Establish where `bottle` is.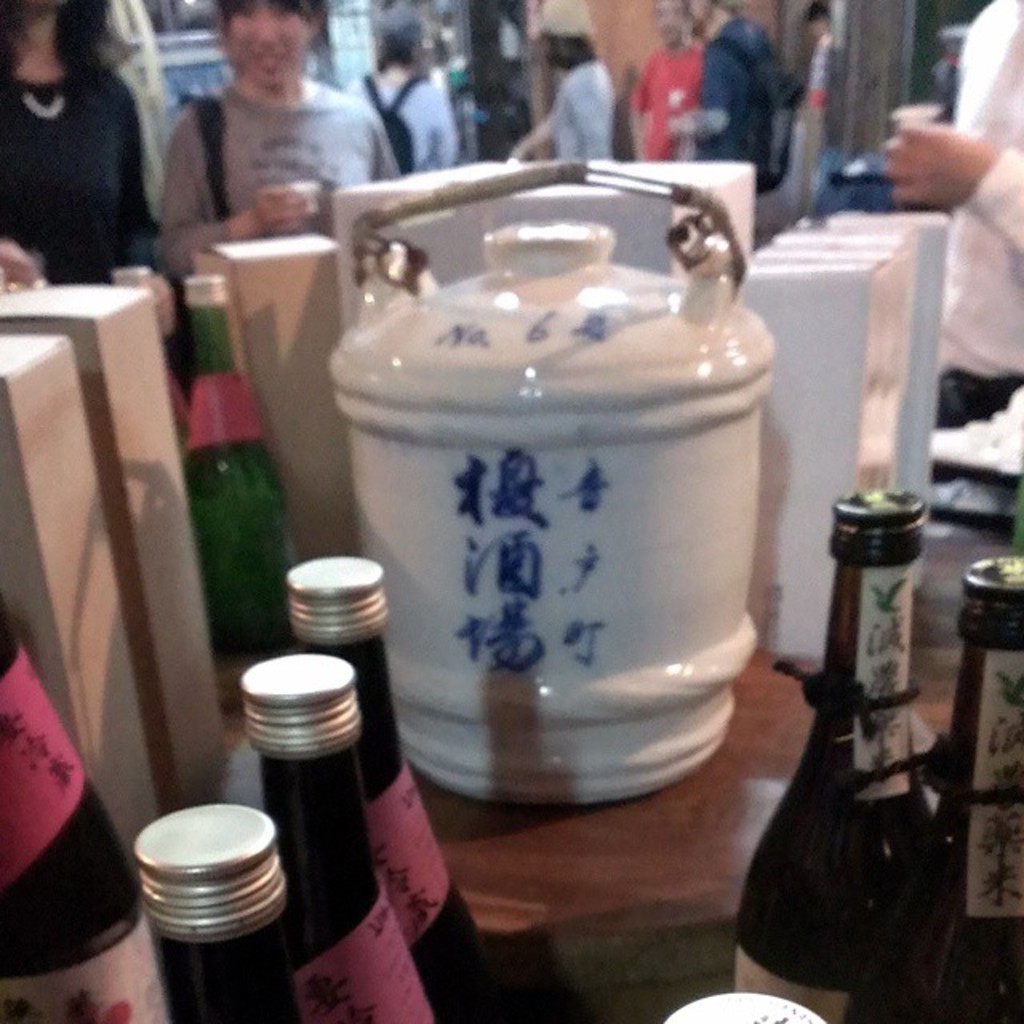
Established at 944/554/1022/1022.
